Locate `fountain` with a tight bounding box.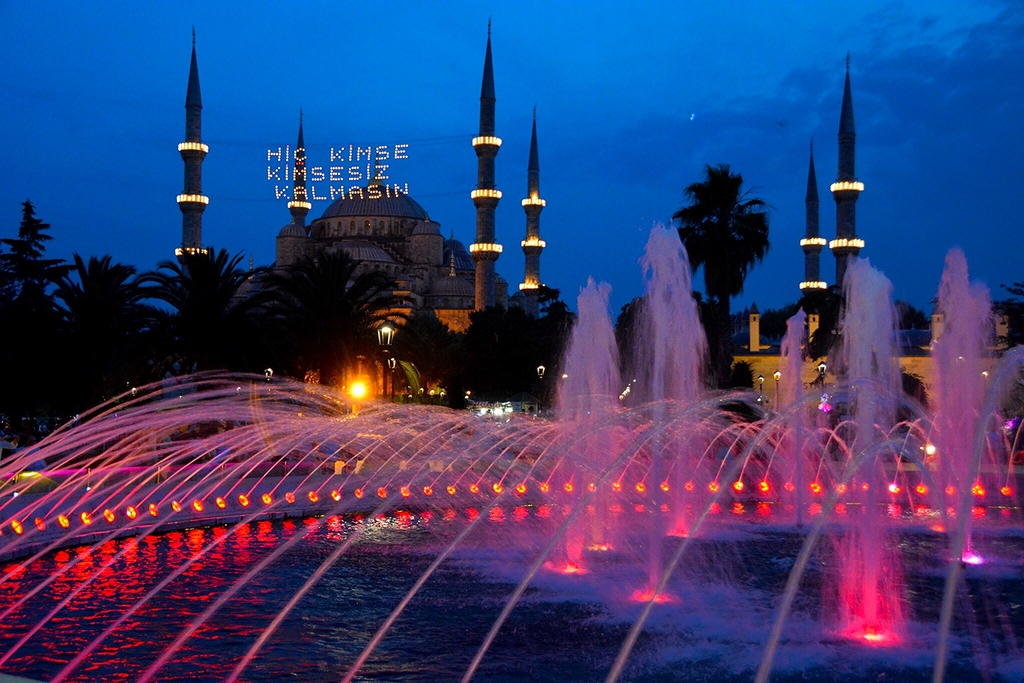
[left=813, top=251, right=917, bottom=648].
